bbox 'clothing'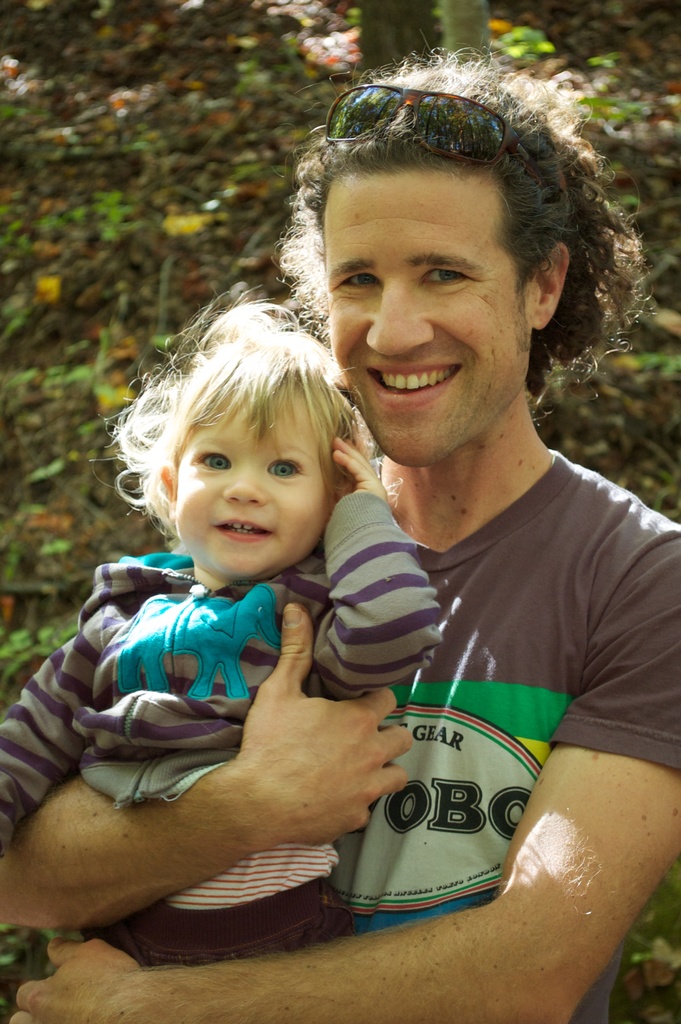
3:488:475:1011
